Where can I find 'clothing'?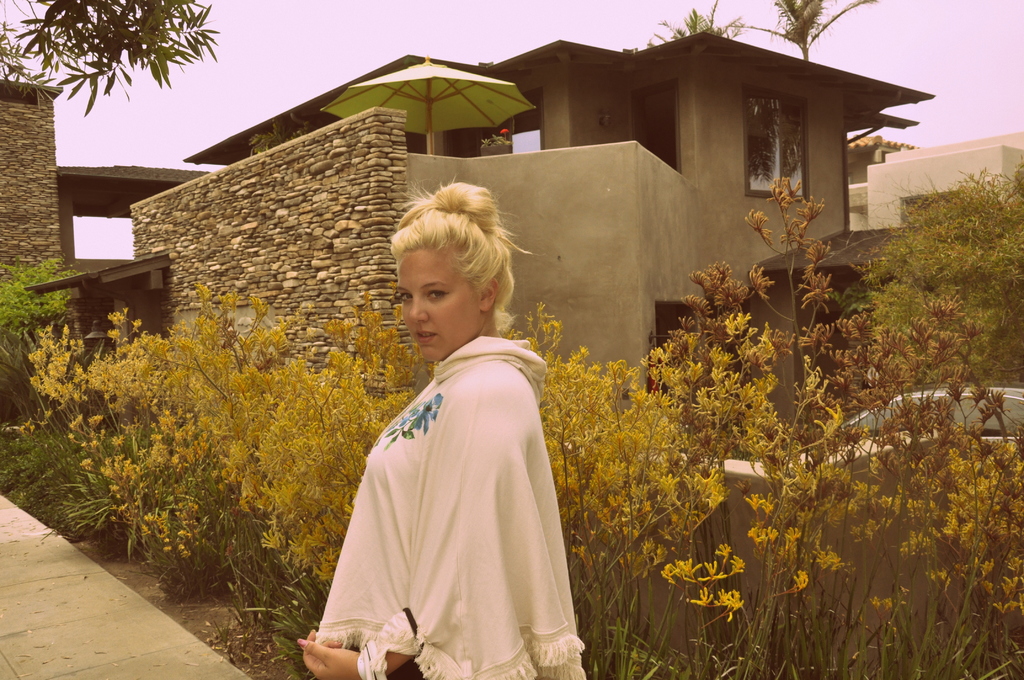
You can find it at (left=321, top=302, right=579, bottom=663).
